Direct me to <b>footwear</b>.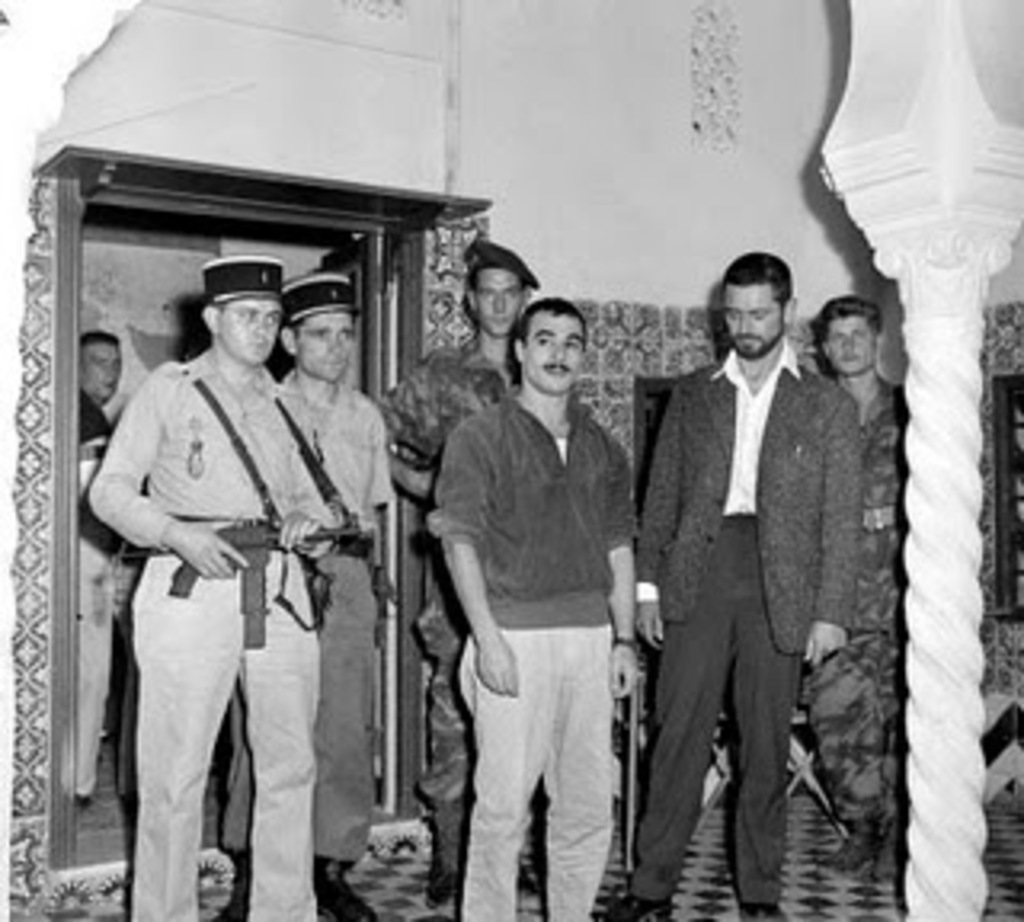
Direction: bbox=[304, 852, 374, 919].
